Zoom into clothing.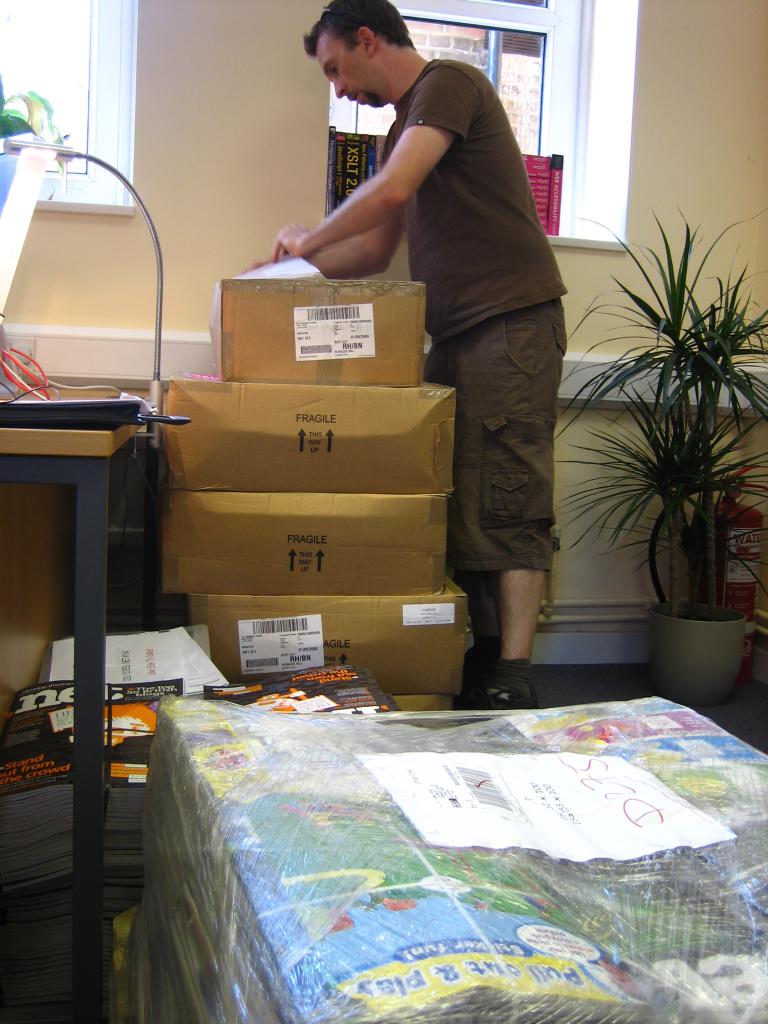
Zoom target: {"x1": 381, "y1": 61, "x2": 568, "y2": 584}.
